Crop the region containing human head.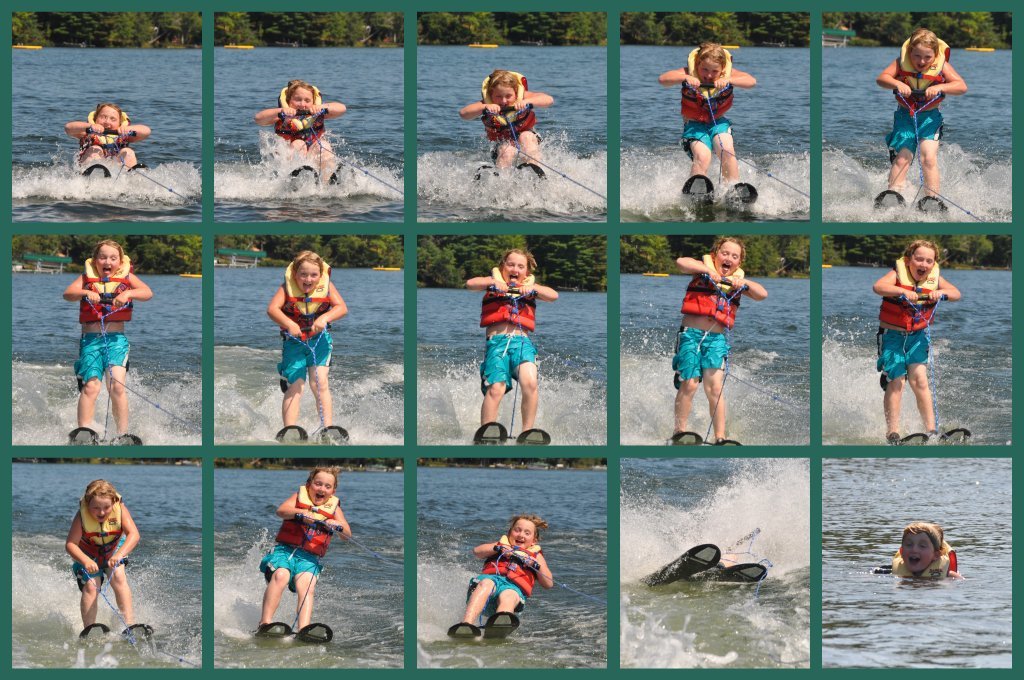
Crop region: box(898, 523, 942, 571).
